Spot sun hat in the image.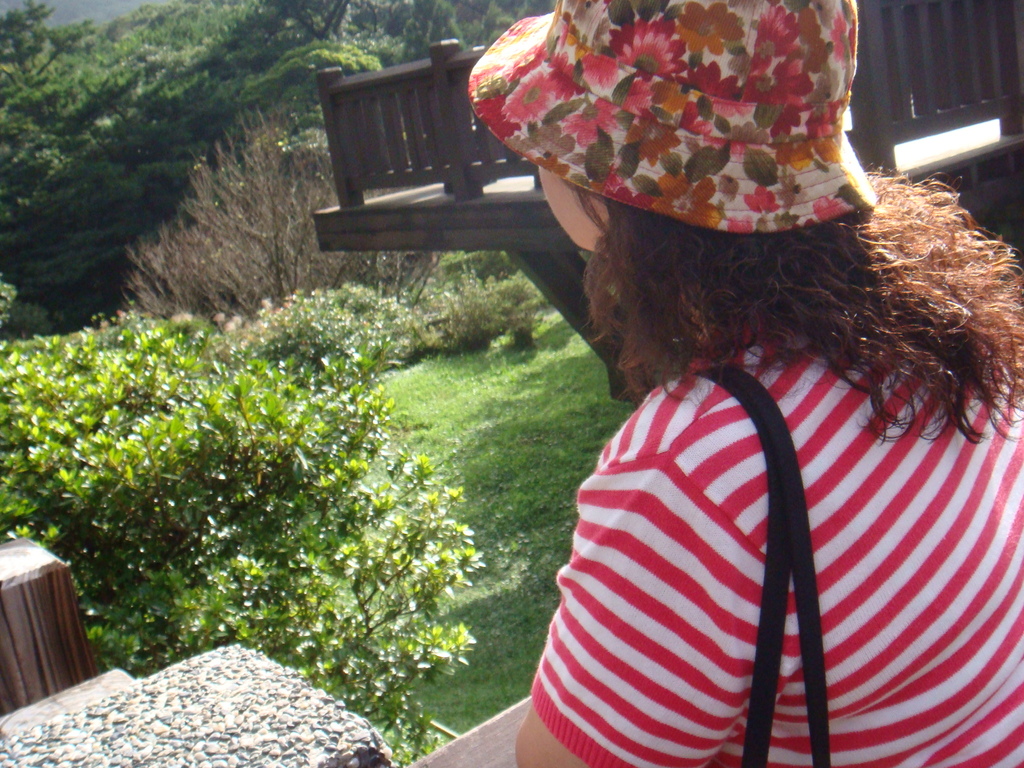
sun hat found at x1=460, y1=0, x2=881, y2=232.
